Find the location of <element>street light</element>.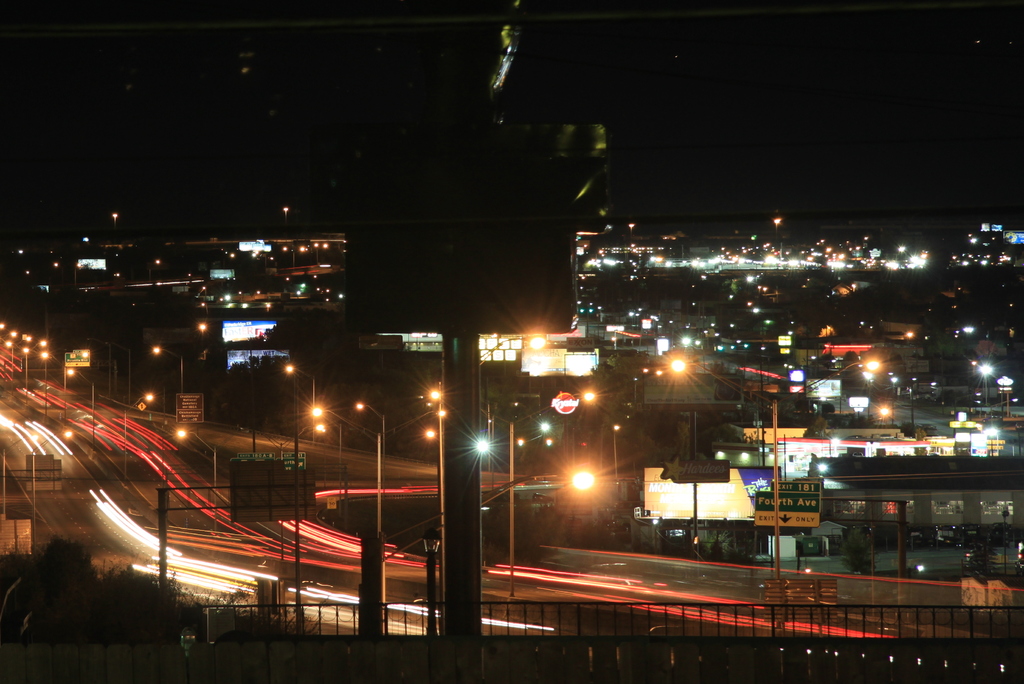
Location: 469:331:543:370.
